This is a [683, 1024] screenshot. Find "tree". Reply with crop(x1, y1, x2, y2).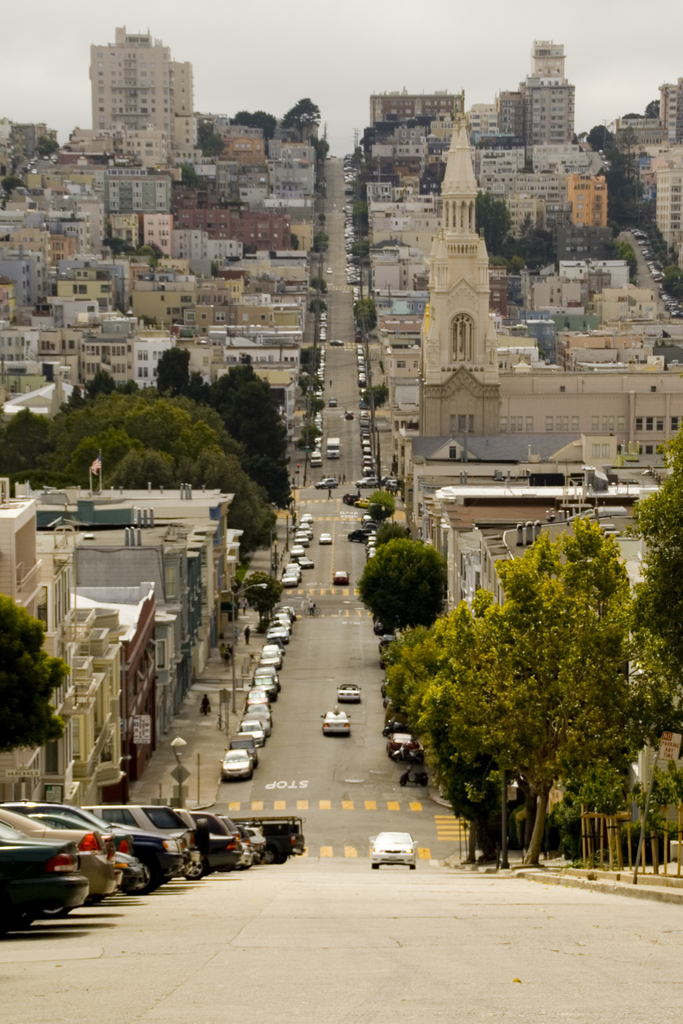
crop(240, 566, 280, 626).
